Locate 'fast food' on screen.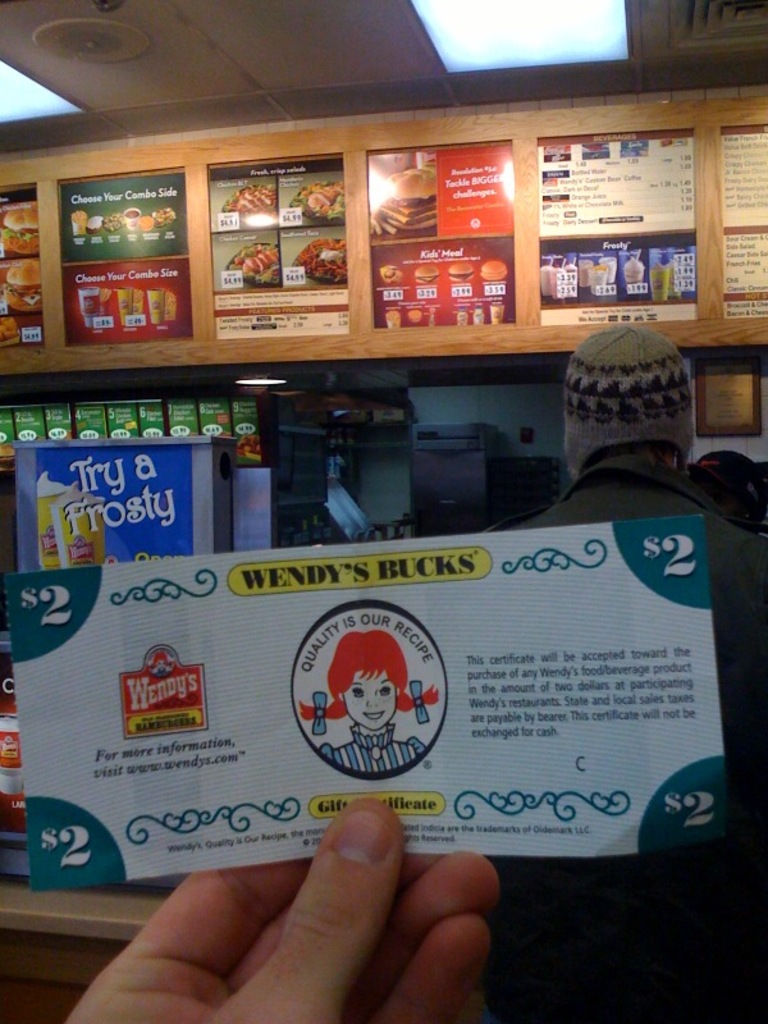
On screen at crop(439, 257, 472, 285).
